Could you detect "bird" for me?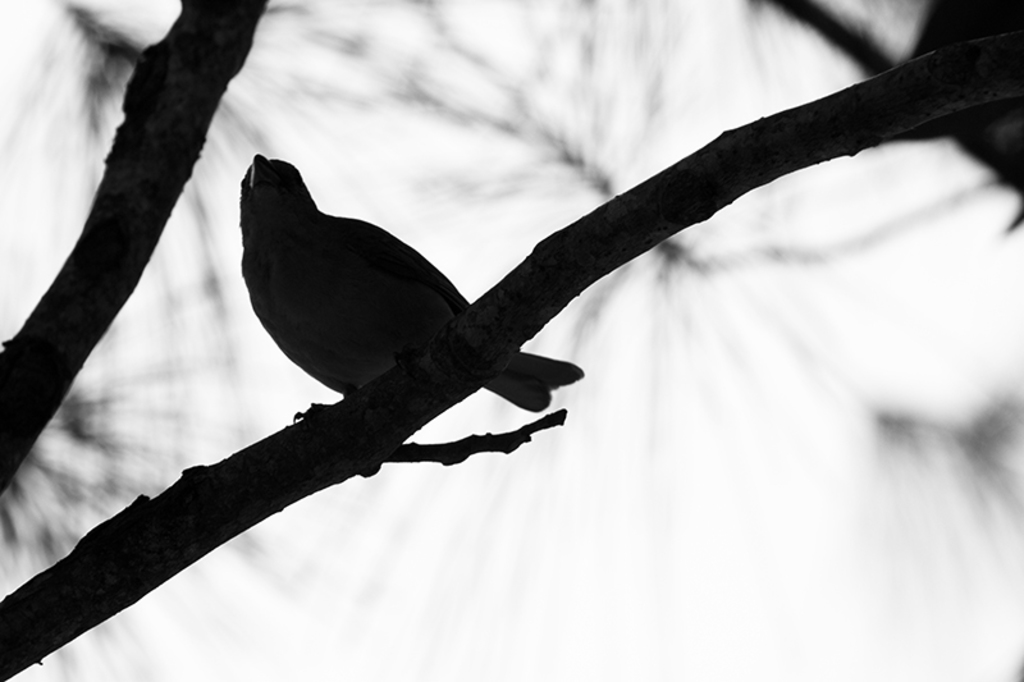
Detection result: select_region(238, 150, 585, 485).
